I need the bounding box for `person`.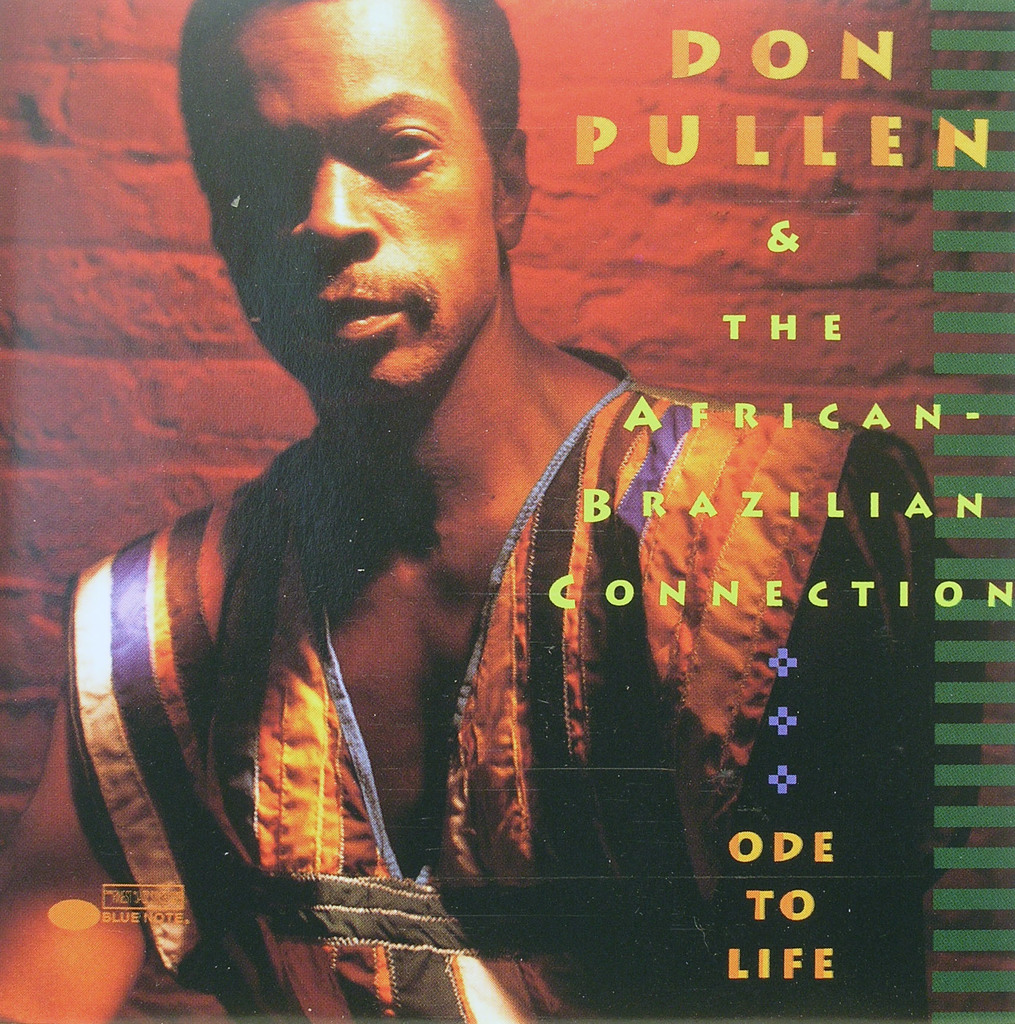
Here it is: {"left": 68, "top": 54, "right": 897, "bottom": 1009}.
